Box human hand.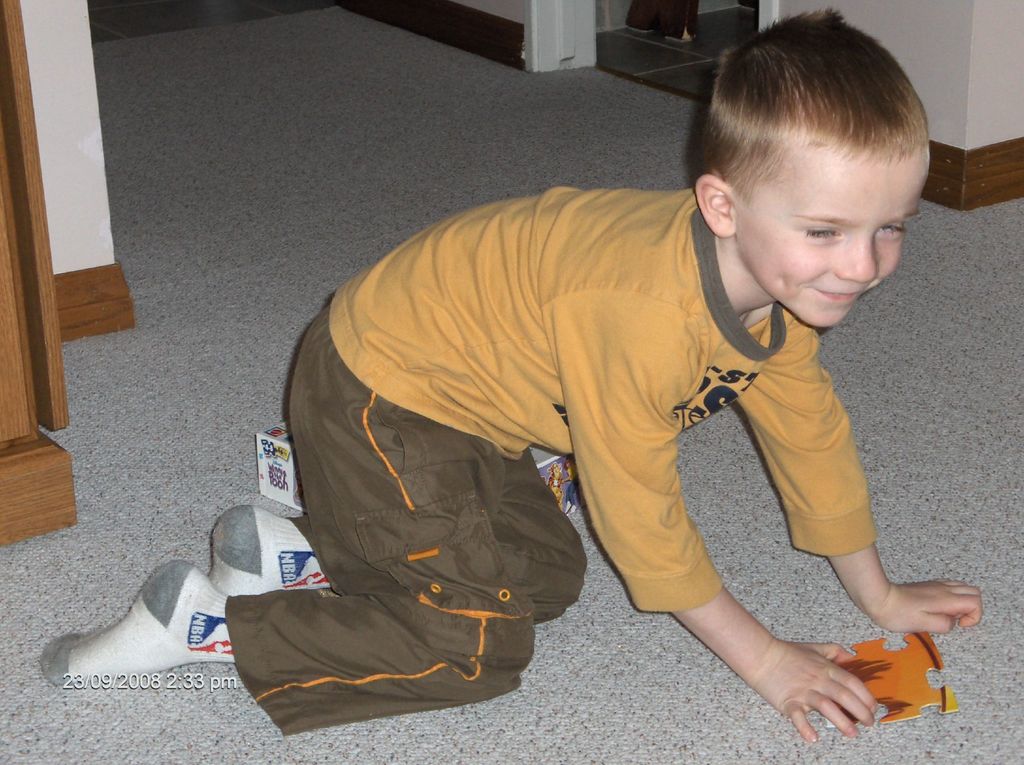
<region>765, 633, 888, 743</region>.
